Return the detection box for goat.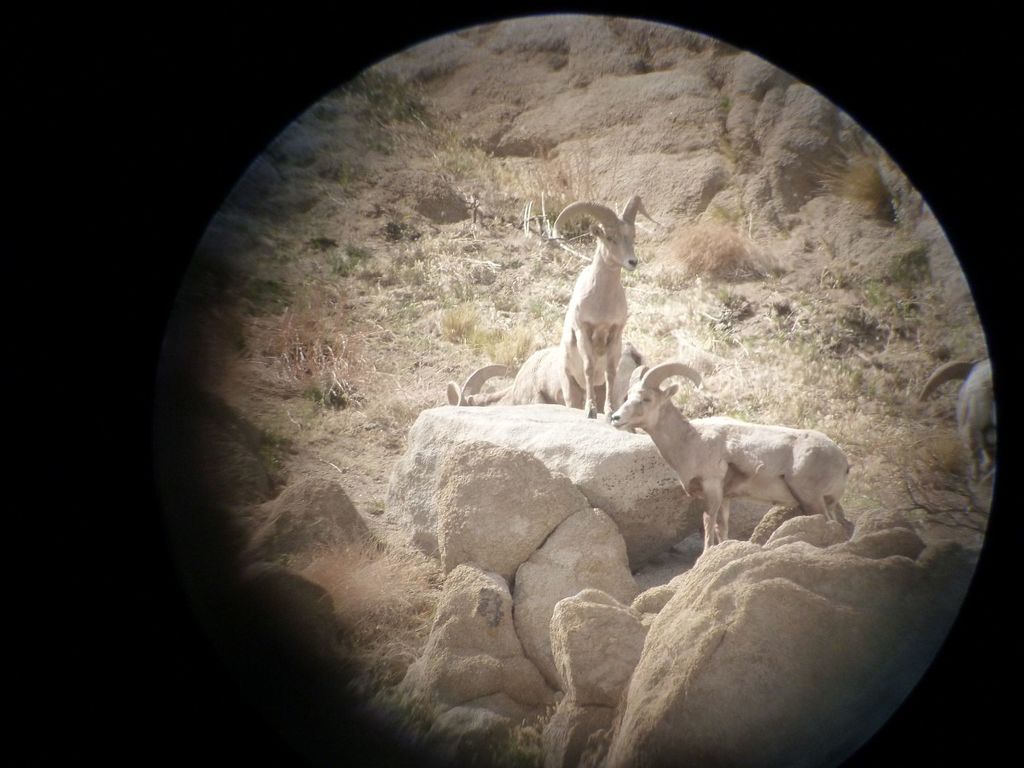
pyautogui.locateOnScreen(556, 195, 658, 408).
